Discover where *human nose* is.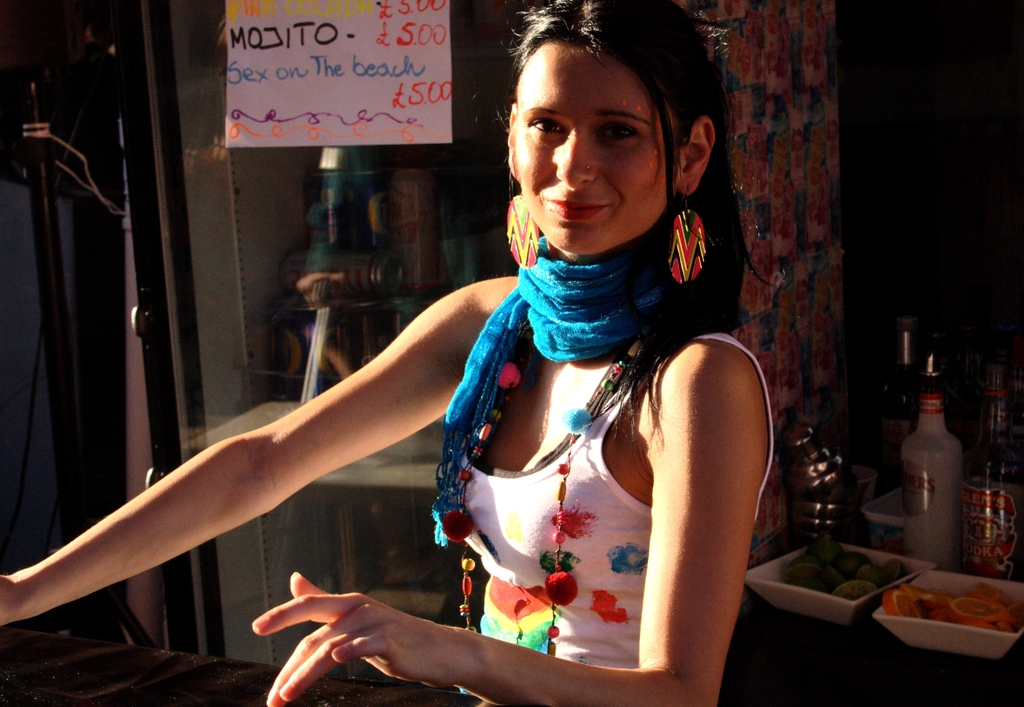
Discovered at <box>556,127,595,190</box>.
